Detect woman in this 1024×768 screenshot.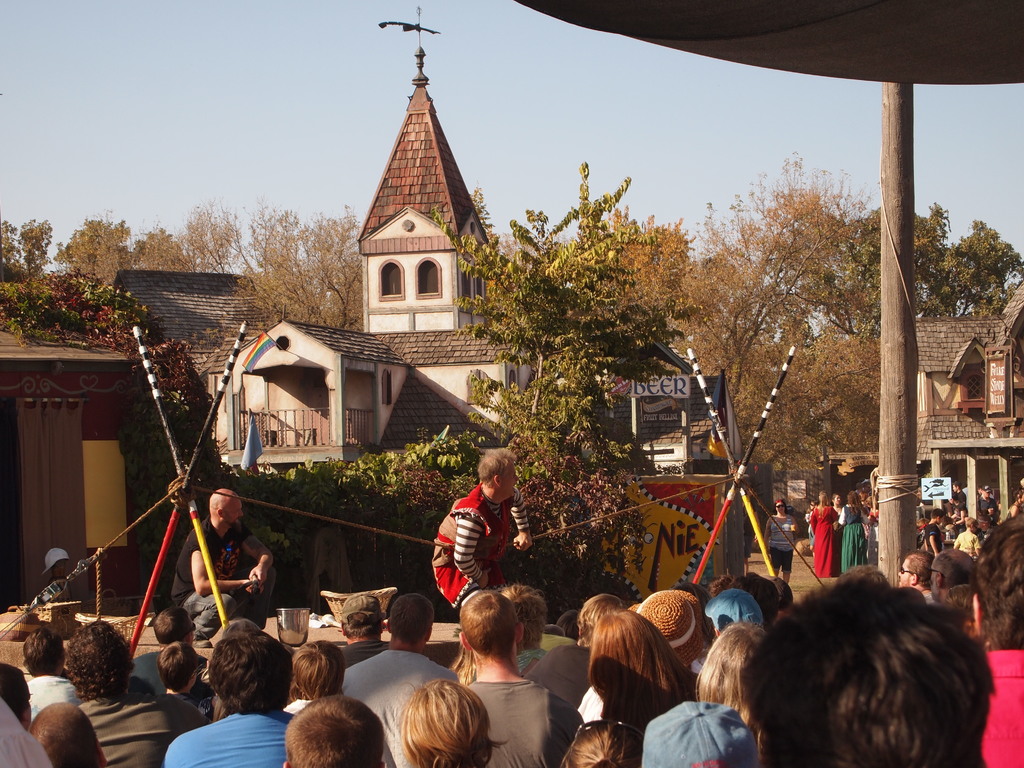
Detection: (left=840, top=492, right=866, bottom=567).
